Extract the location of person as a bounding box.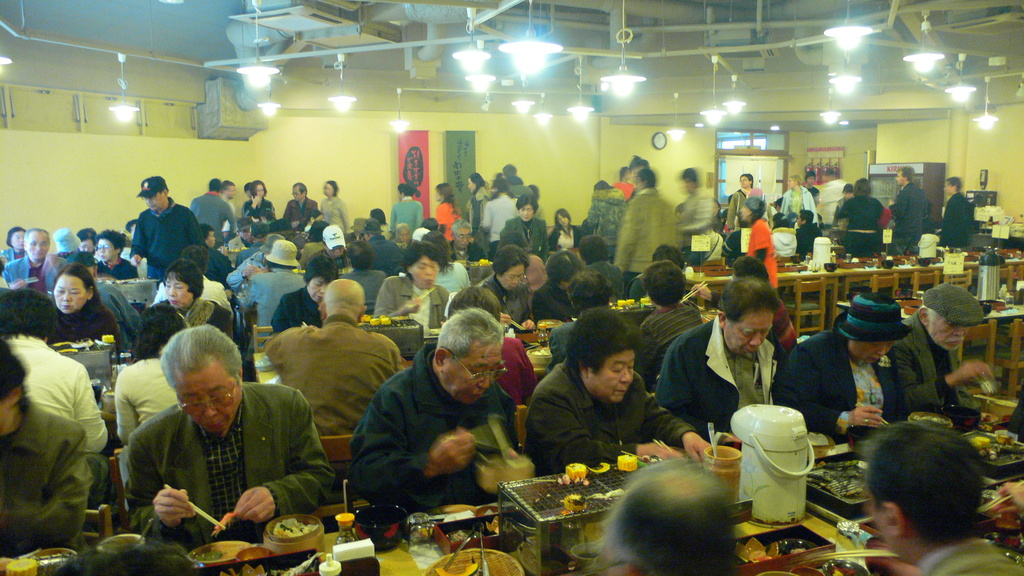
<bbox>266, 280, 394, 444</bbox>.
